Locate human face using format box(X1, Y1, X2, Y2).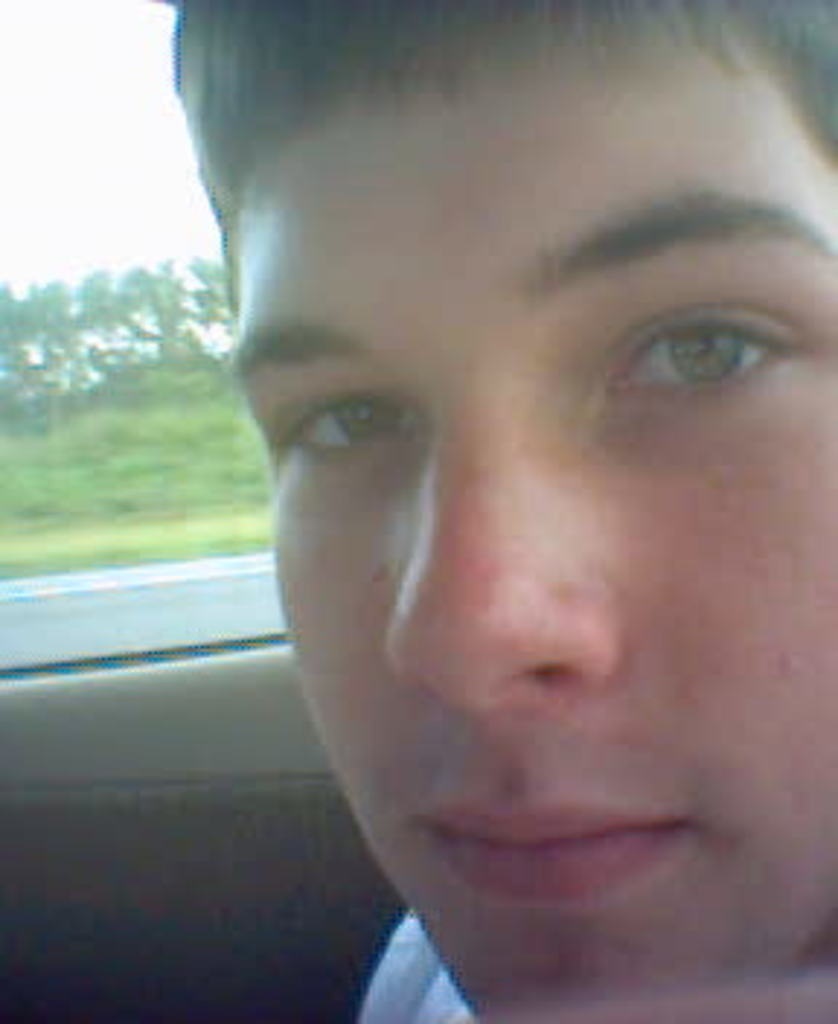
box(215, 17, 835, 1021).
